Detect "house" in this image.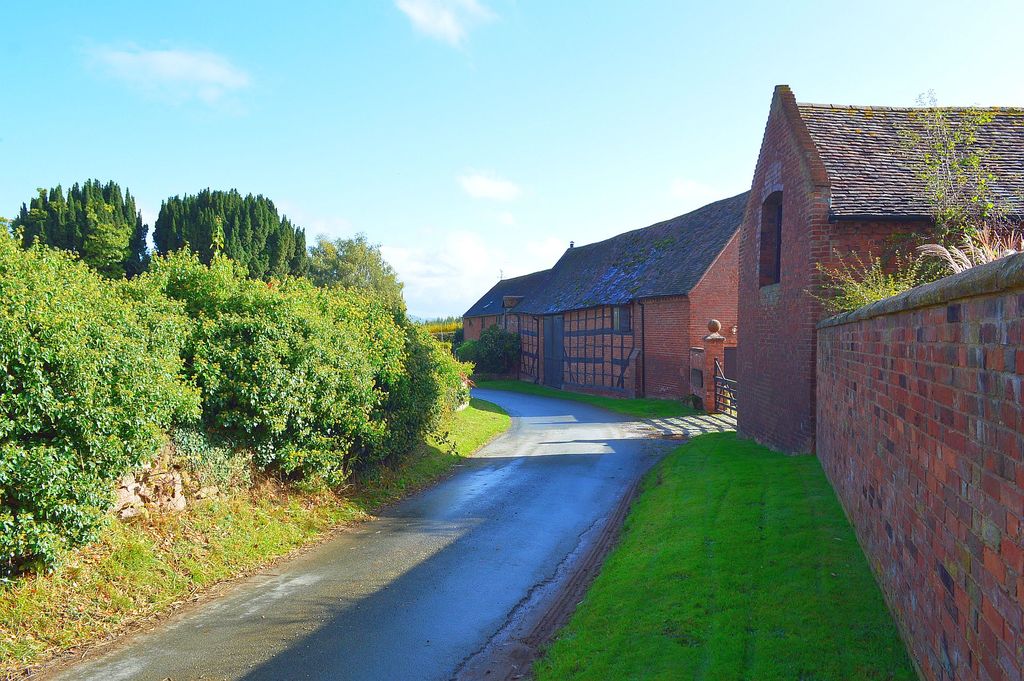
Detection: bbox=[503, 187, 752, 413].
